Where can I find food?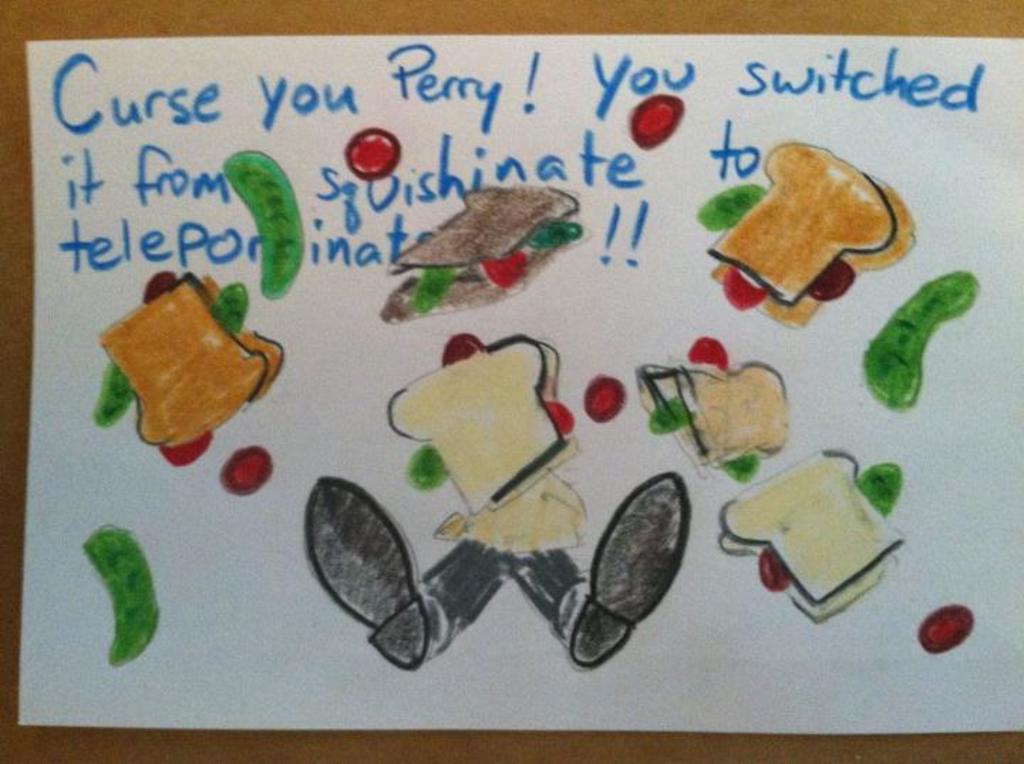
You can find it at 714:442:907:629.
